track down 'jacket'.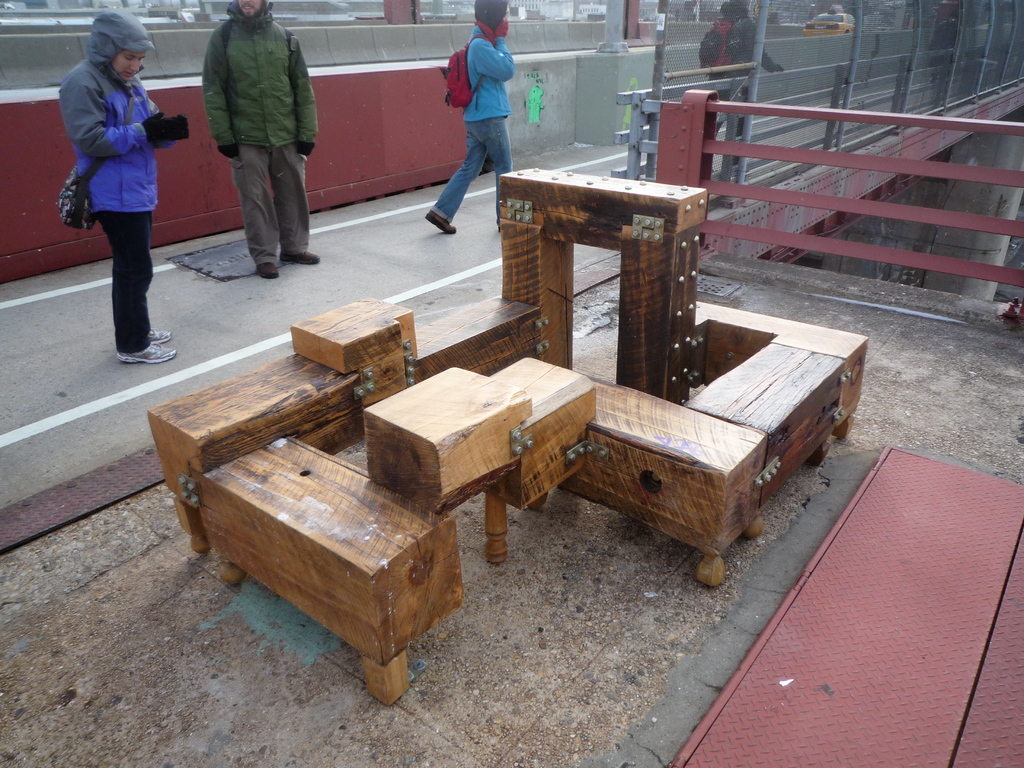
Tracked to pyautogui.locateOnScreen(463, 12, 523, 117).
